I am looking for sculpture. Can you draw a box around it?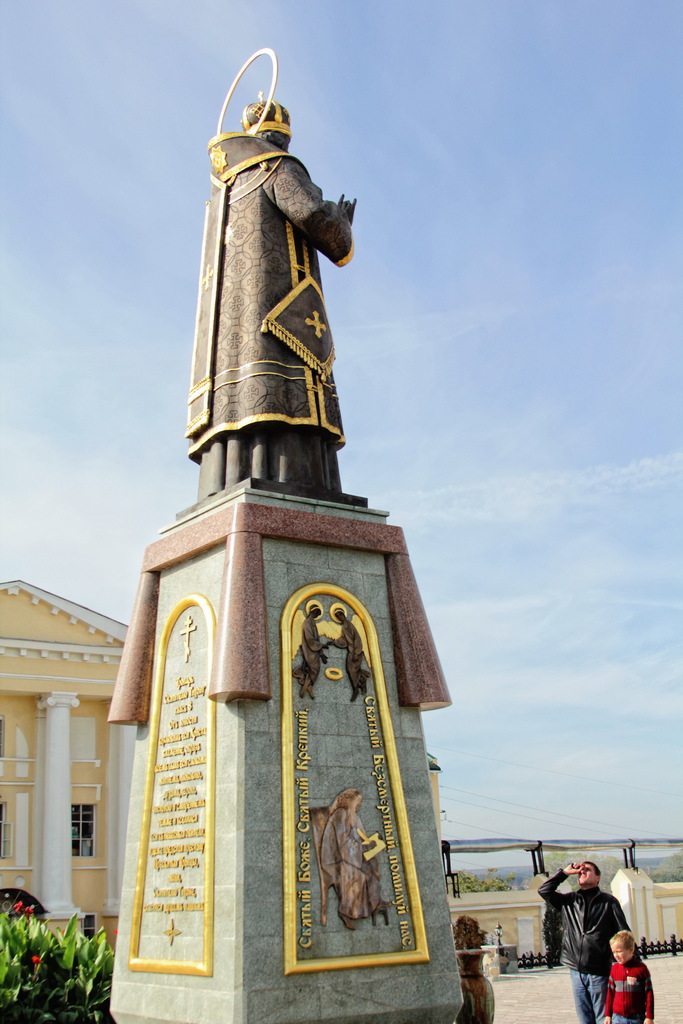
Sure, the bounding box is x1=161, y1=31, x2=406, y2=515.
